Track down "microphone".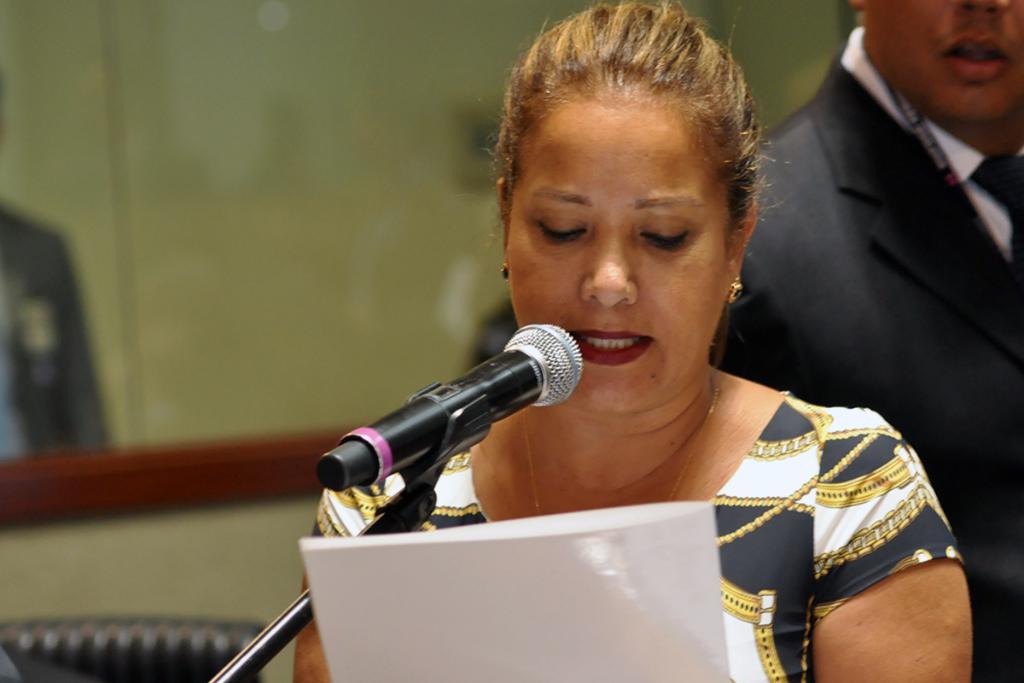
Tracked to <region>326, 309, 586, 527</region>.
